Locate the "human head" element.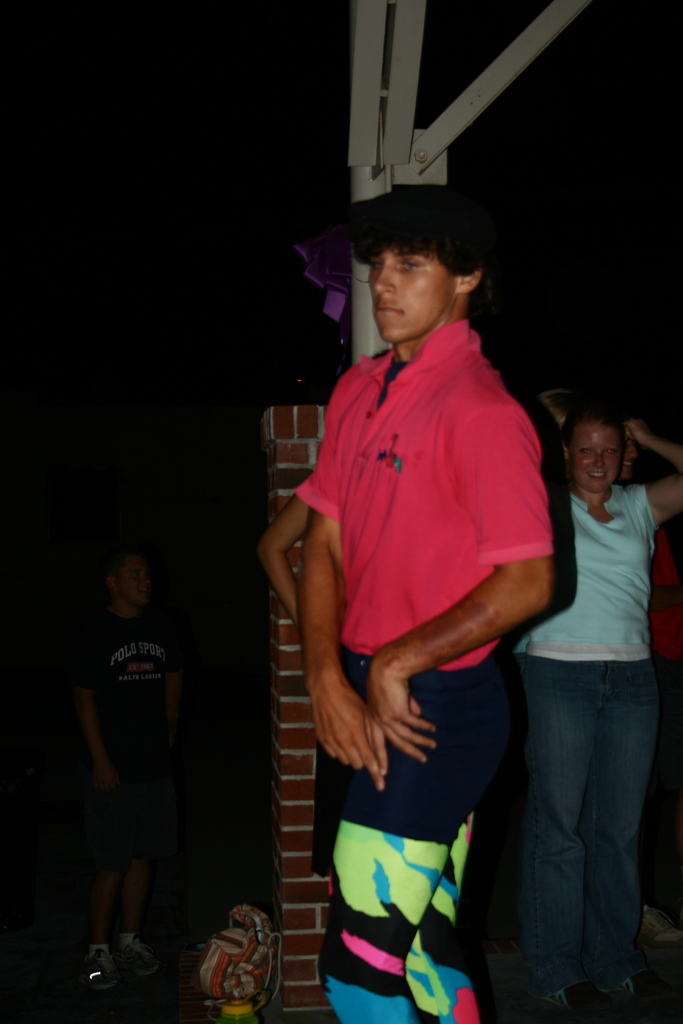
Element bbox: bbox=[561, 408, 621, 497].
